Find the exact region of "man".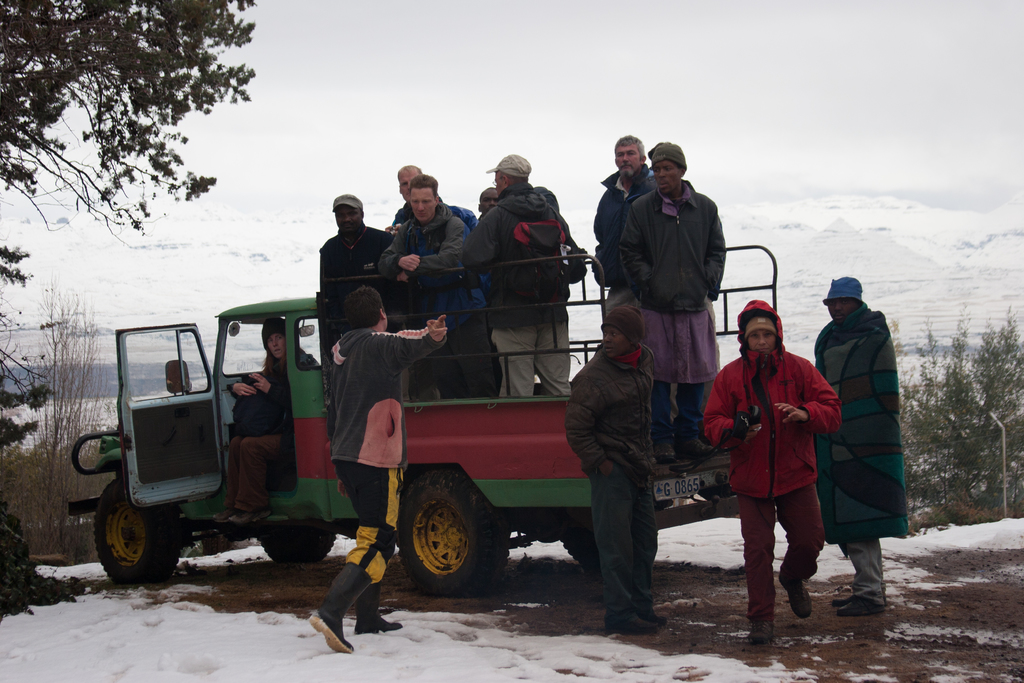
Exact region: bbox=(307, 286, 449, 653).
